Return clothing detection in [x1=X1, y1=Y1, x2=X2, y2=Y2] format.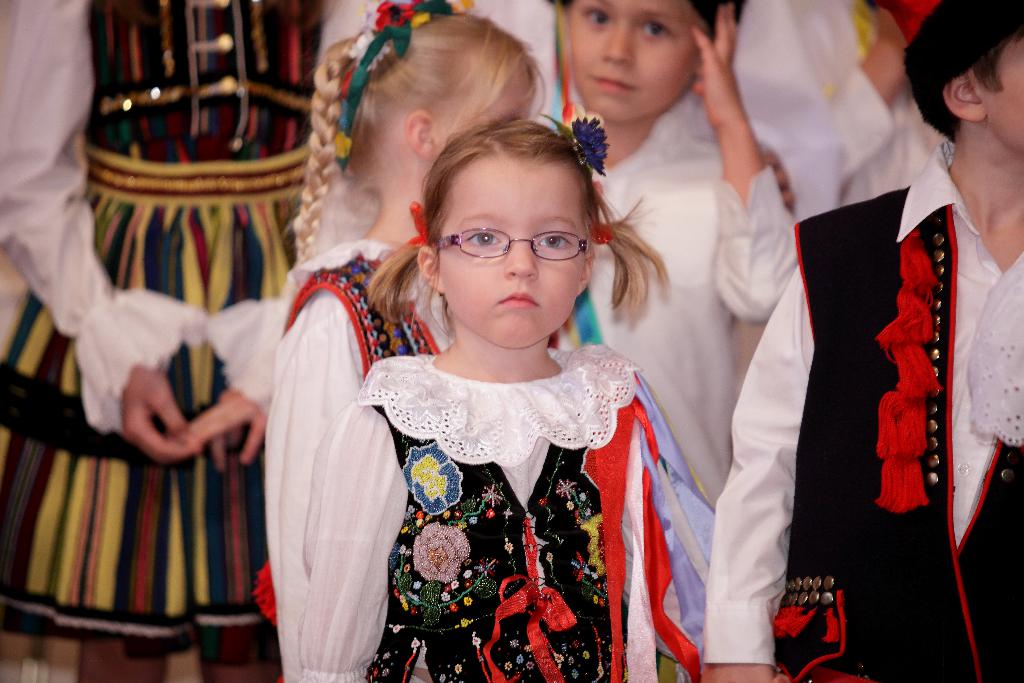
[x1=0, y1=0, x2=419, y2=677].
